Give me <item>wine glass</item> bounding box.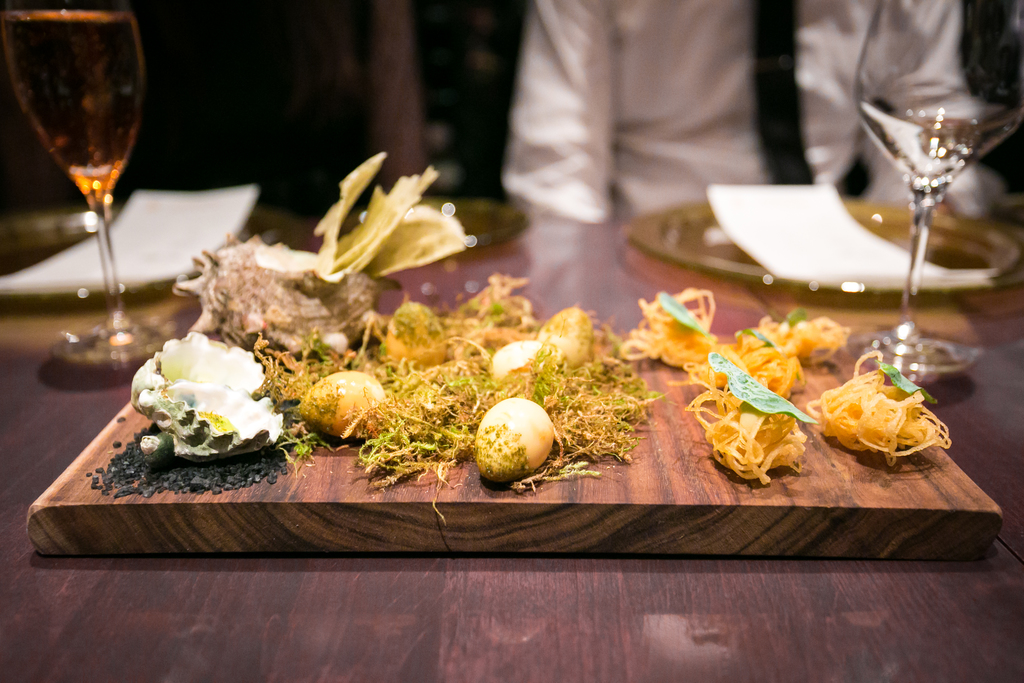
locate(852, 0, 1023, 384).
